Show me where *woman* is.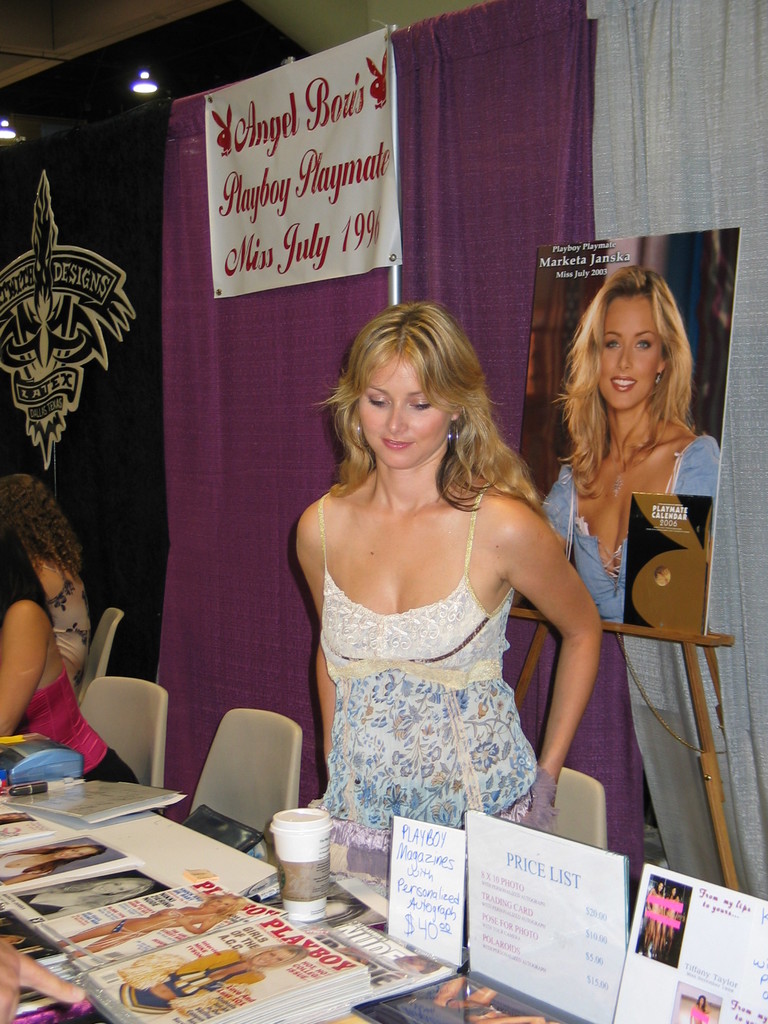
*woman* is at select_region(641, 880, 662, 954).
